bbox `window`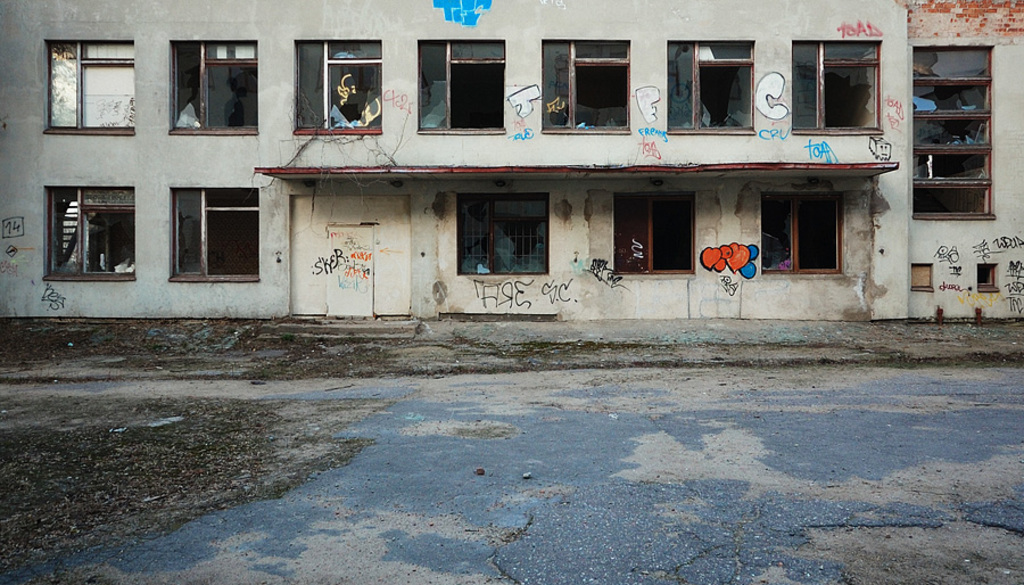
(x1=166, y1=35, x2=261, y2=132)
